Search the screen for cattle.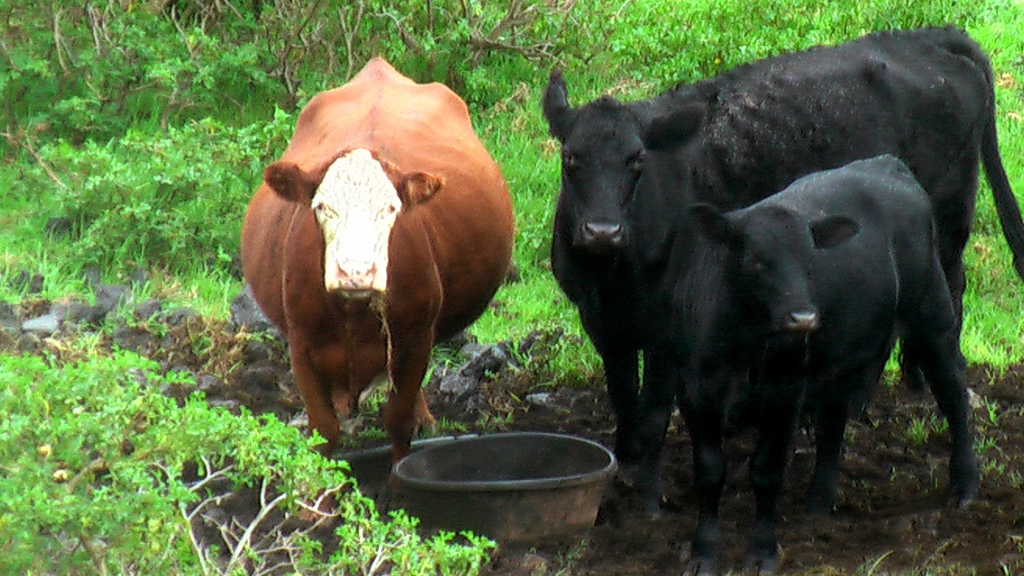
Found at 234:50:526:474.
